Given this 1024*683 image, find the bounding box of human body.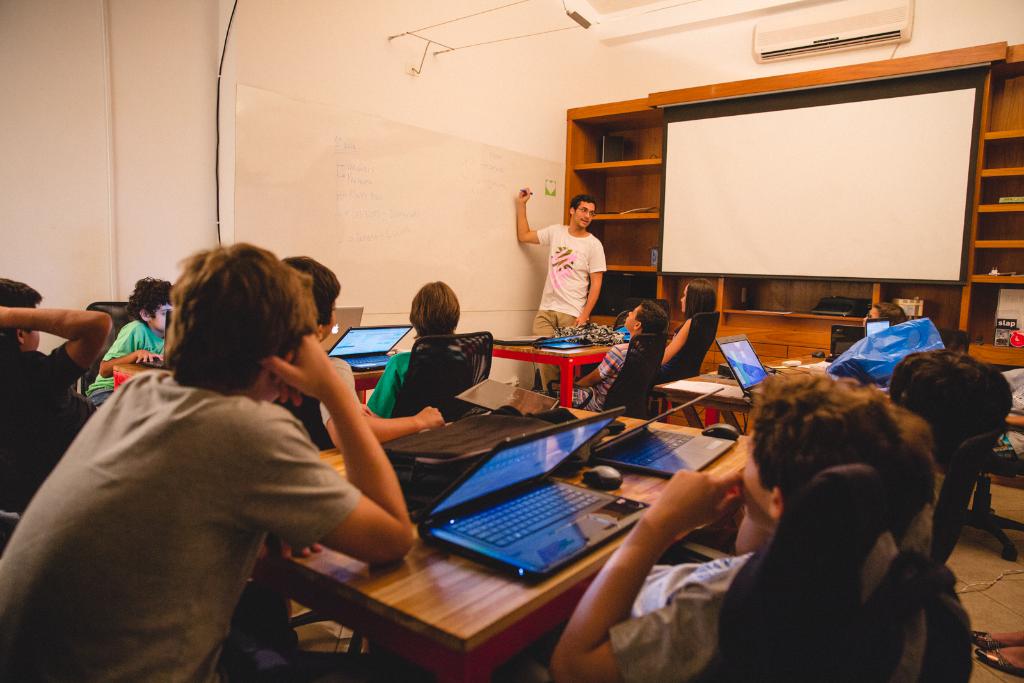
Rect(548, 297, 660, 406).
